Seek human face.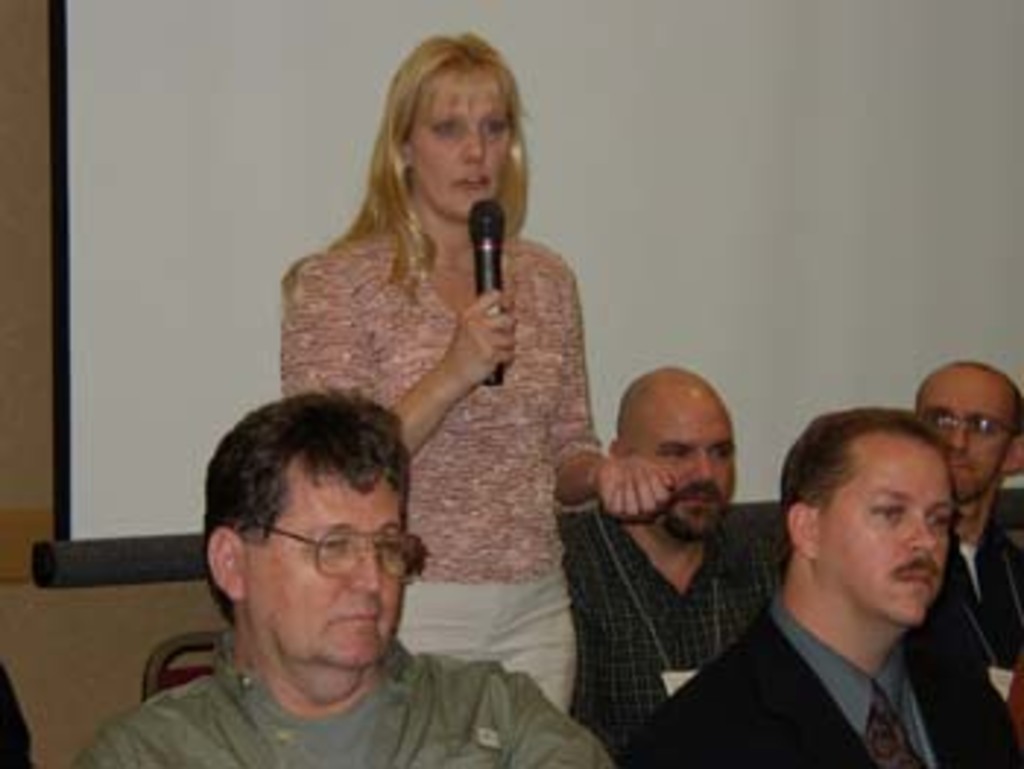
[822,427,954,632].
